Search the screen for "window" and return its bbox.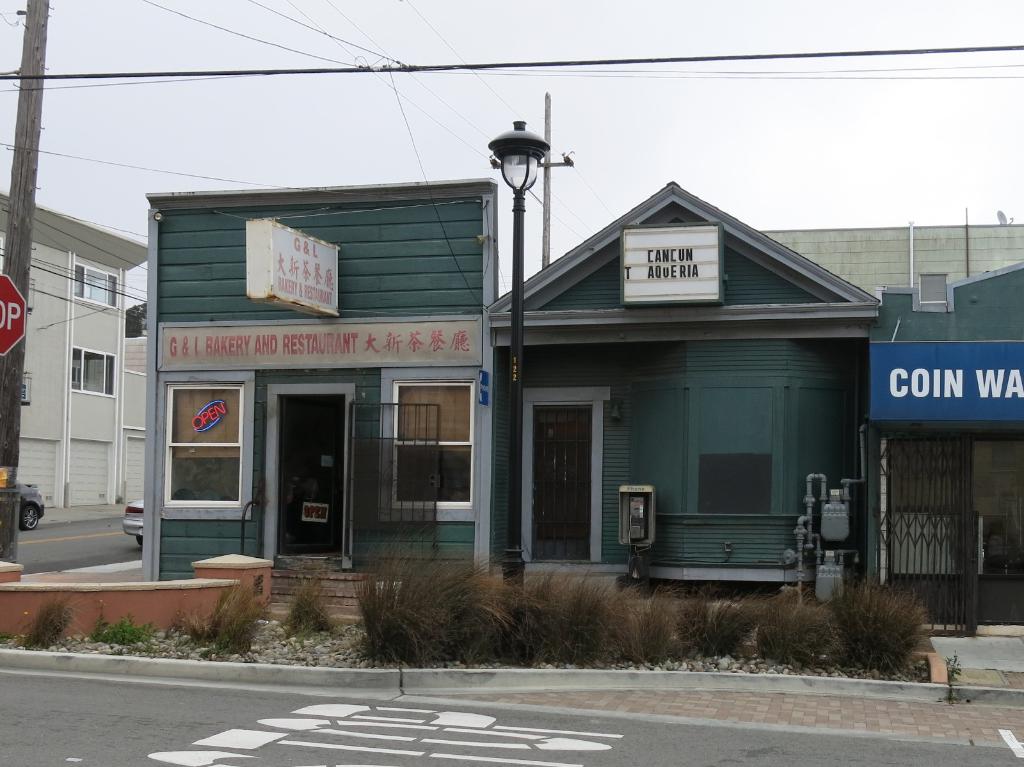
Found: bbox=[72, 346, 116, 395].
